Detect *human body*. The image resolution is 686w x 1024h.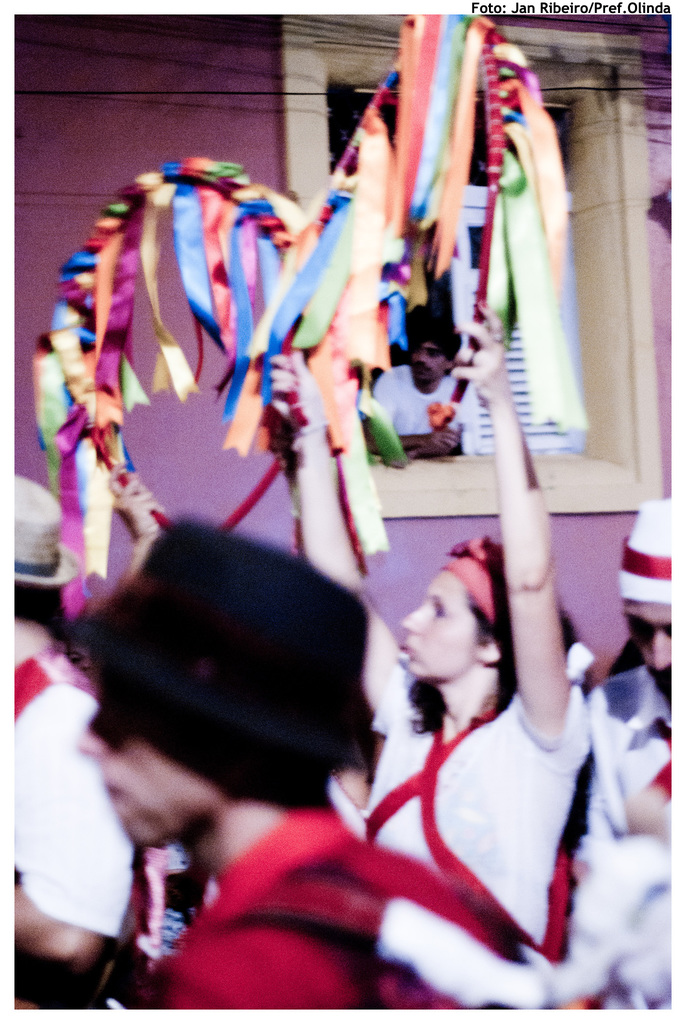
<bbox>81, 538, 566, 1023</bbox>.
